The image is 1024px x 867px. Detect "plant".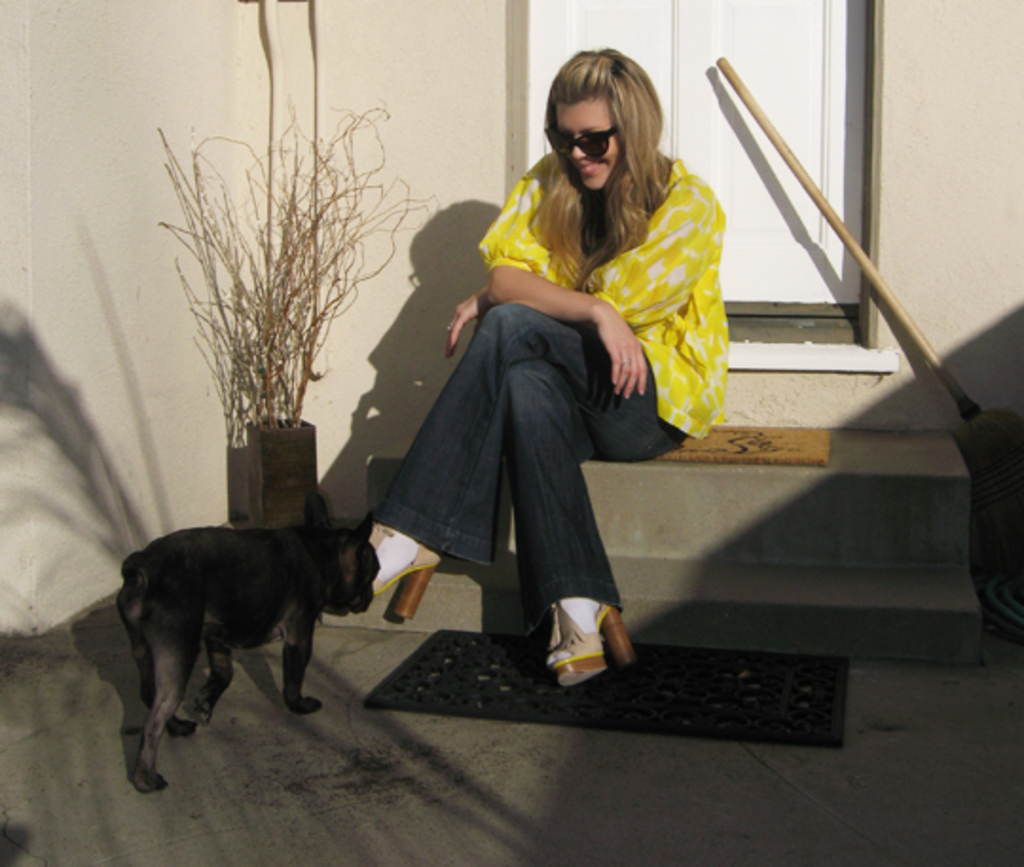
Detection: box(148, 97, 442, 438).
